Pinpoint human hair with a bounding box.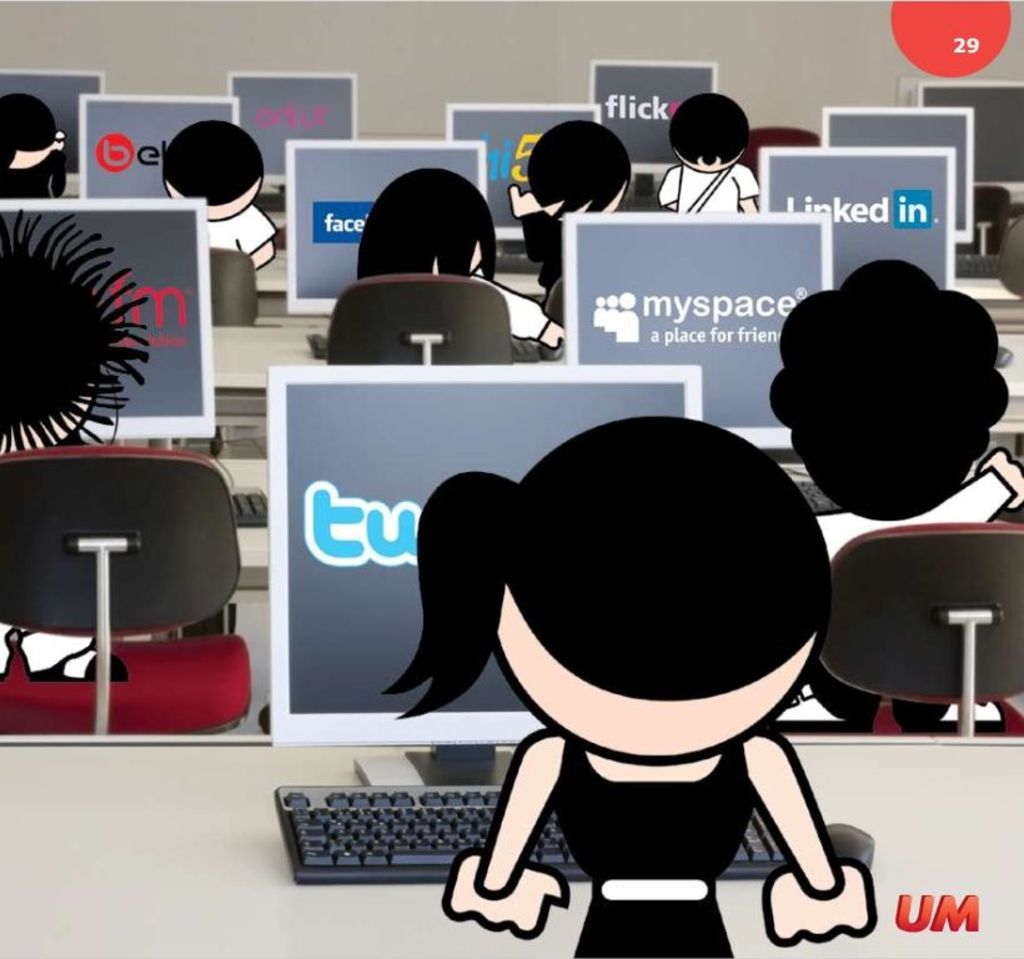
Rect(161, 120, 265, 199).
